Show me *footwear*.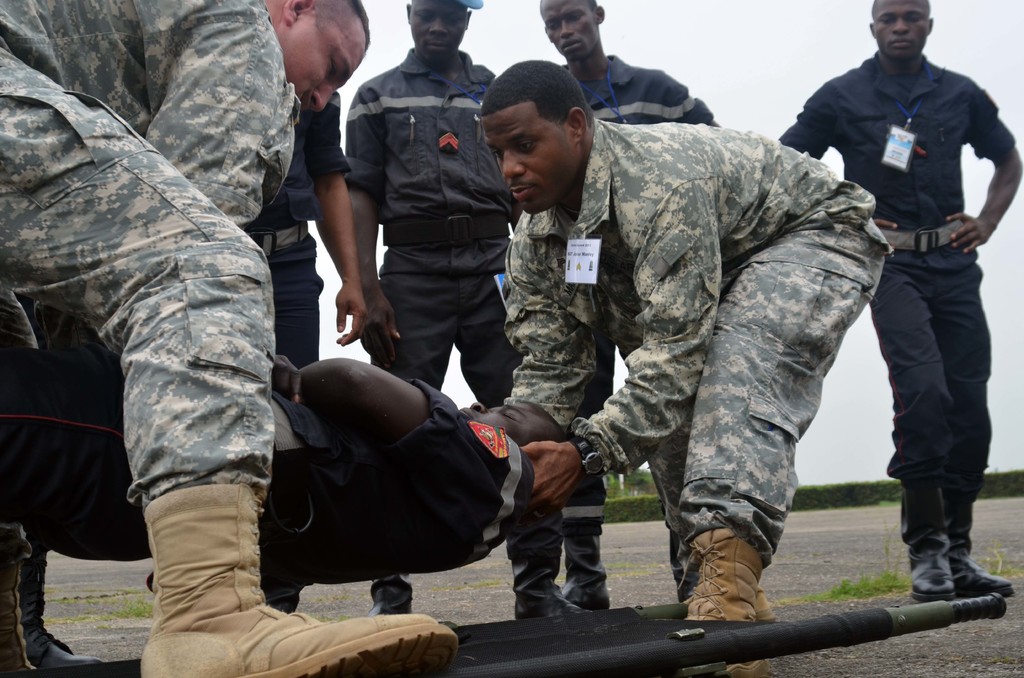
*footwear* is here: [left=516, top=596, right=592, bottom=616].
